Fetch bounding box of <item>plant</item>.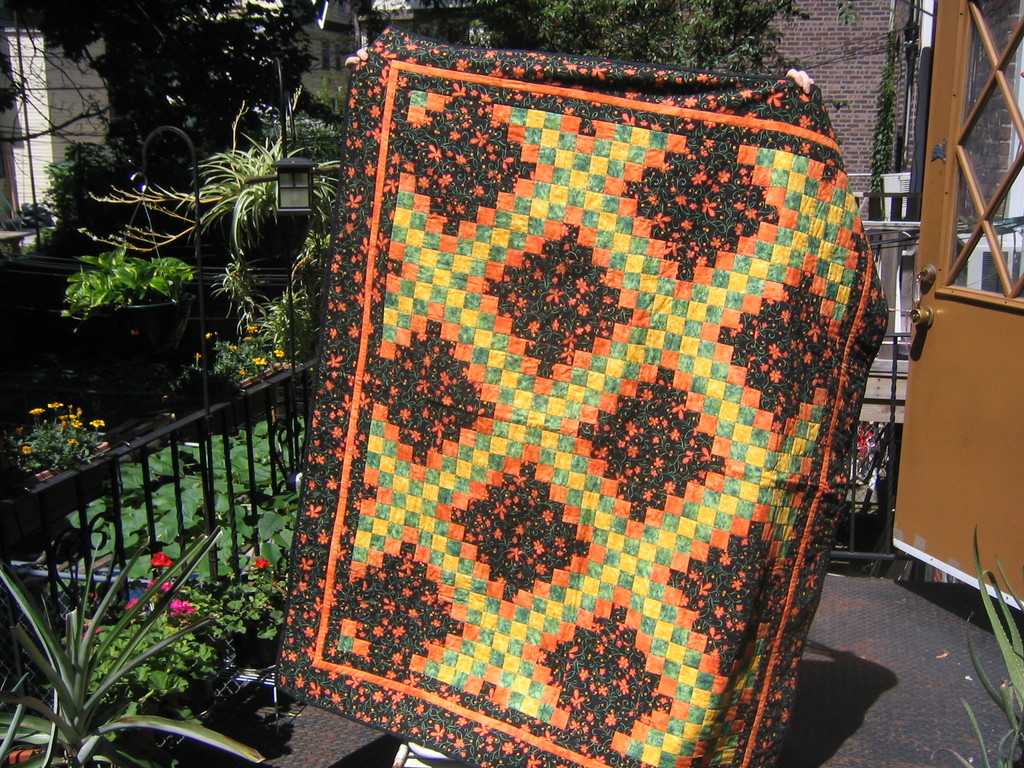
Bbox: bbox(12, 386, 136, 490).
